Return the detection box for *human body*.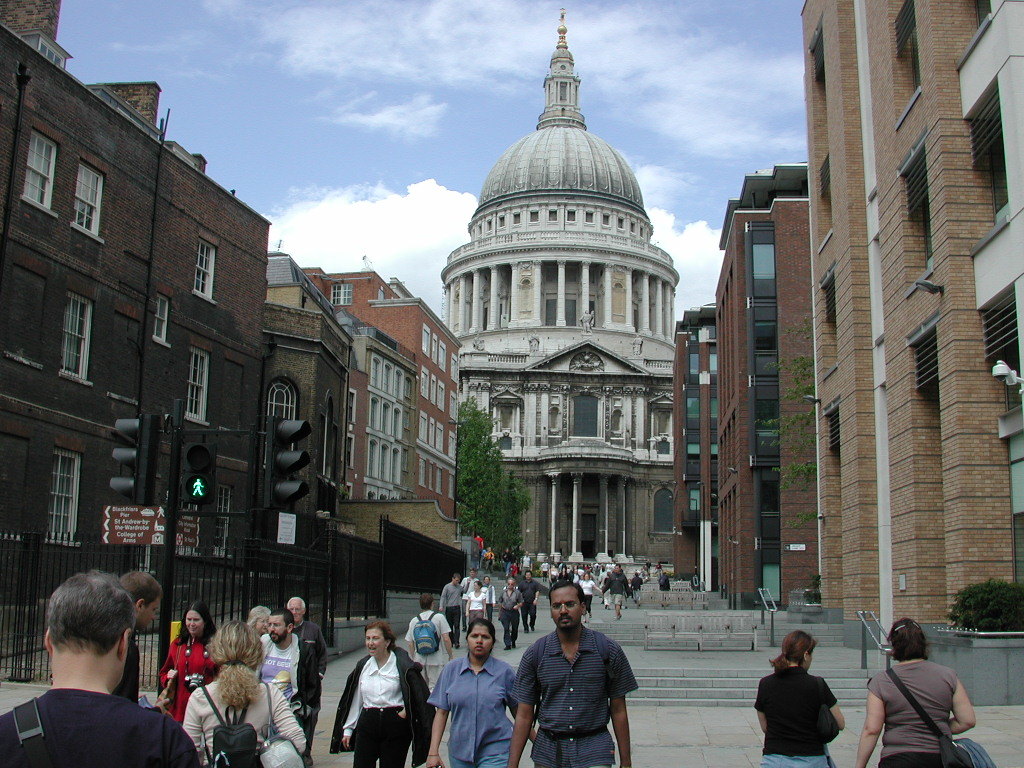
rect(186, 672, 308, 763).
